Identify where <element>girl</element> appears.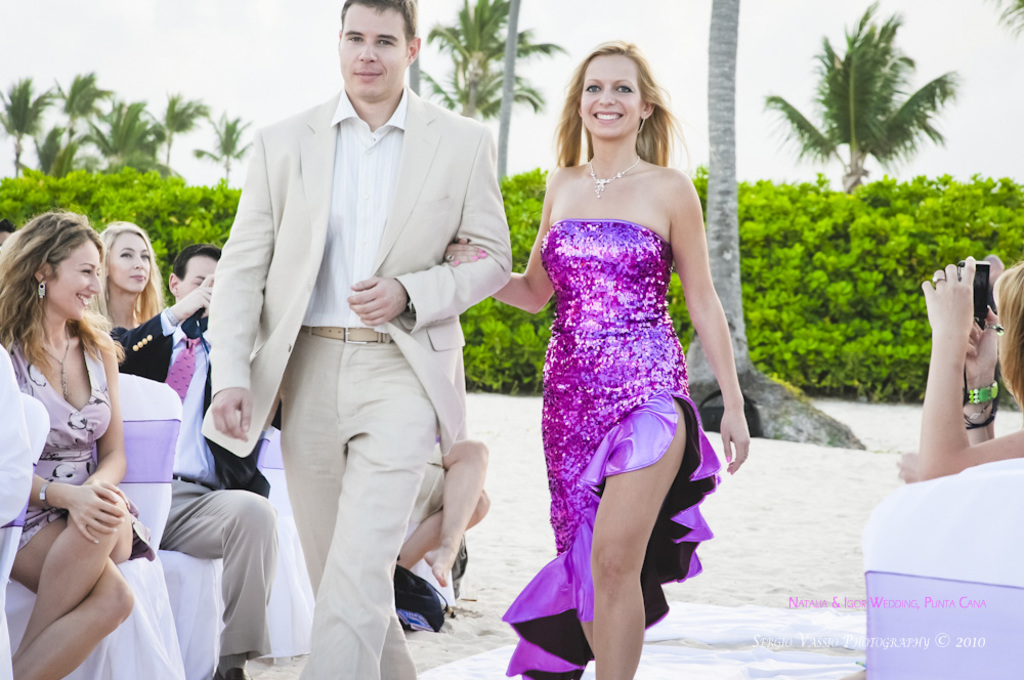
Appears at detection(92, 223, 165, 334).
